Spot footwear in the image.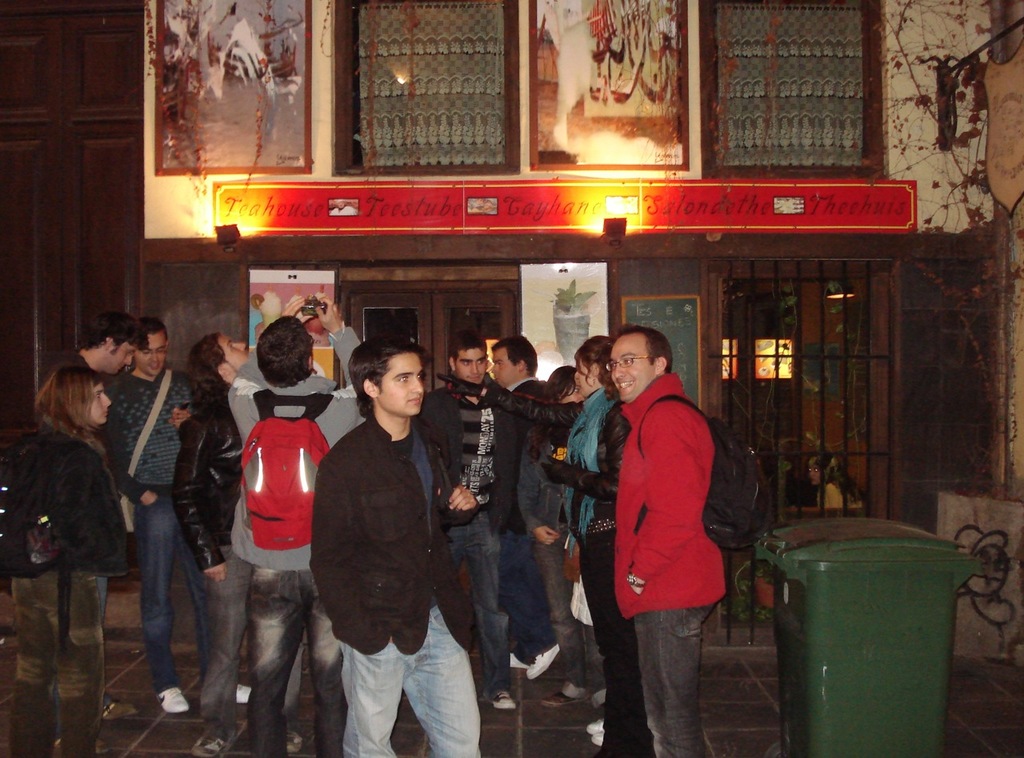
footwear found at x1=522, y1=639, x2=566, y2=677.
